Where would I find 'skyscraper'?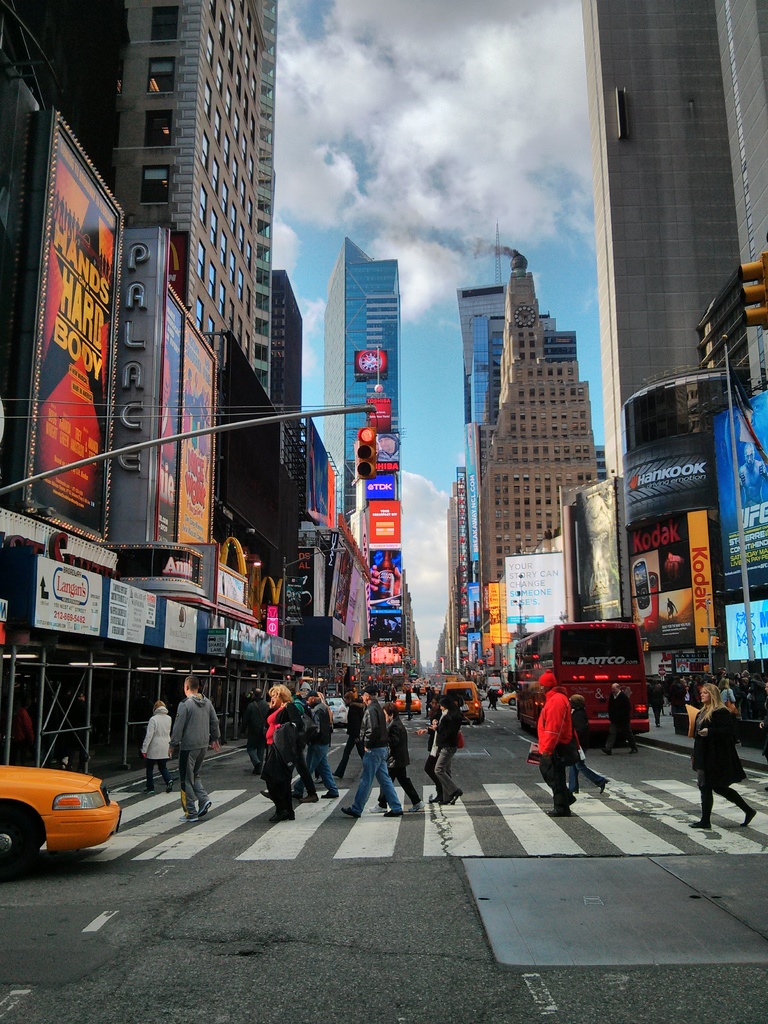
At [x1=317, y1=239, x2=407, y2=586].
